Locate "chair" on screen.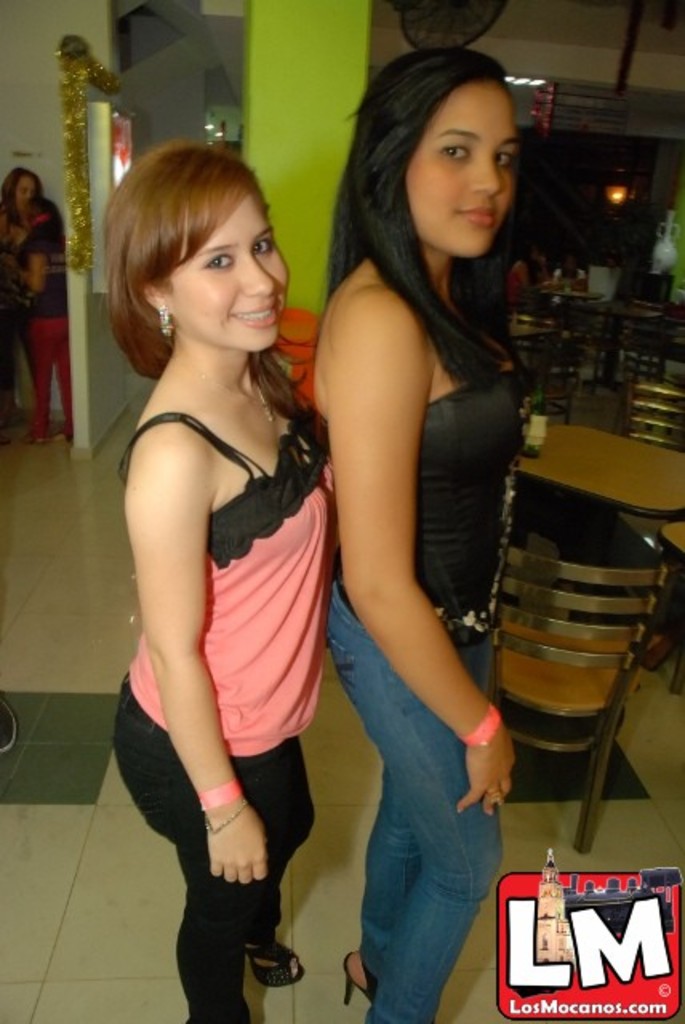
On screen at box=[616, 373, 683, 570].
